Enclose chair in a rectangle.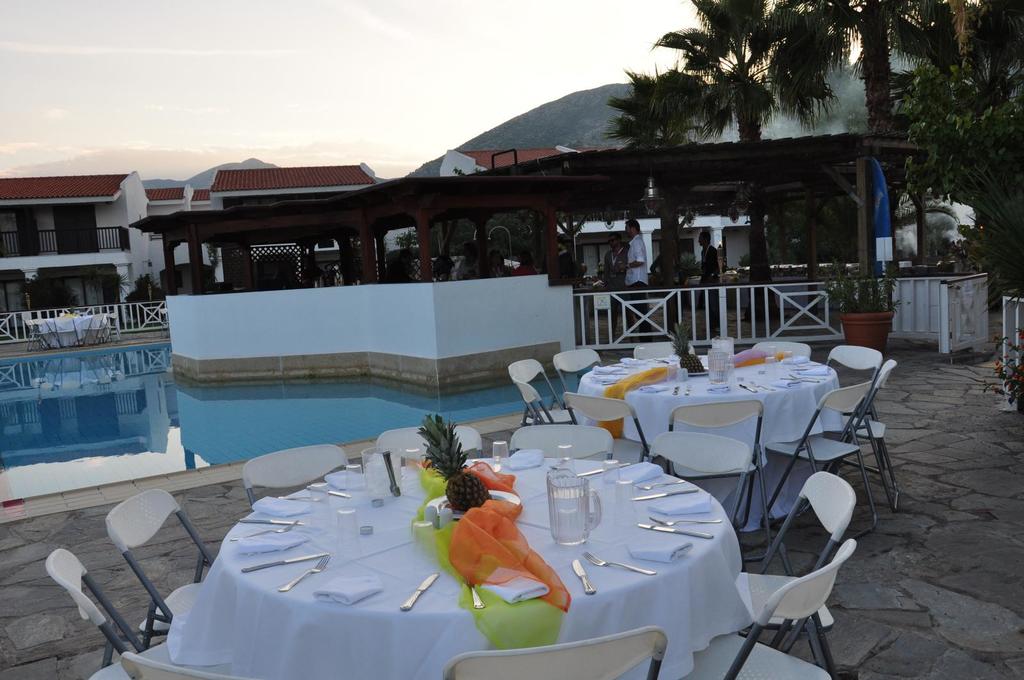
(left=243, top=445, right=345, bottom=509).
